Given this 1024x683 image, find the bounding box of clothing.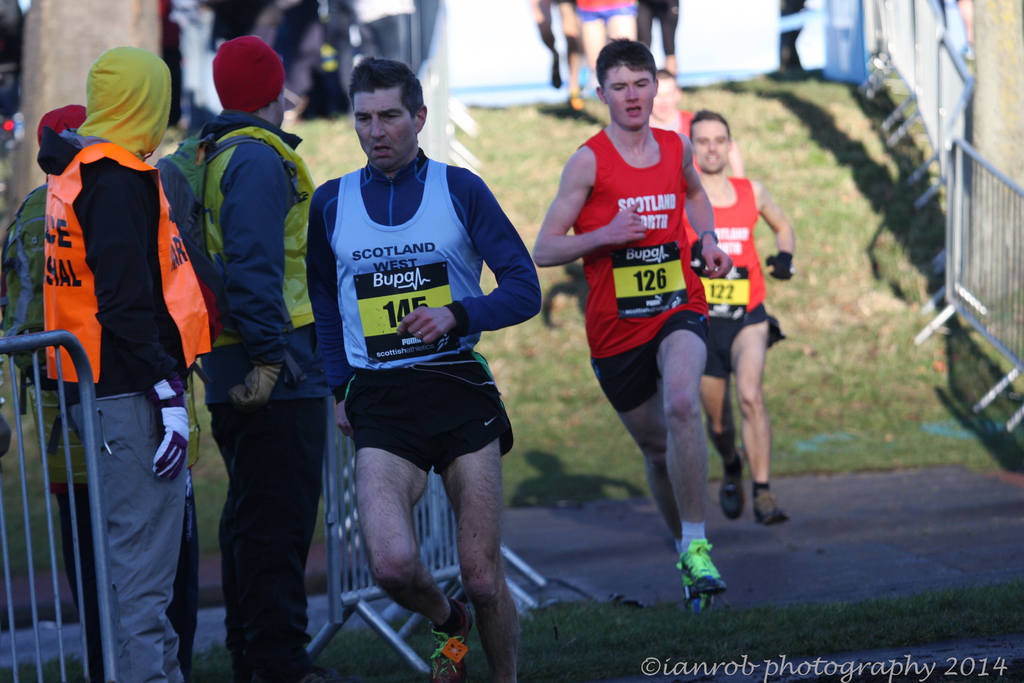
crop(570, 122, 710, 413).
